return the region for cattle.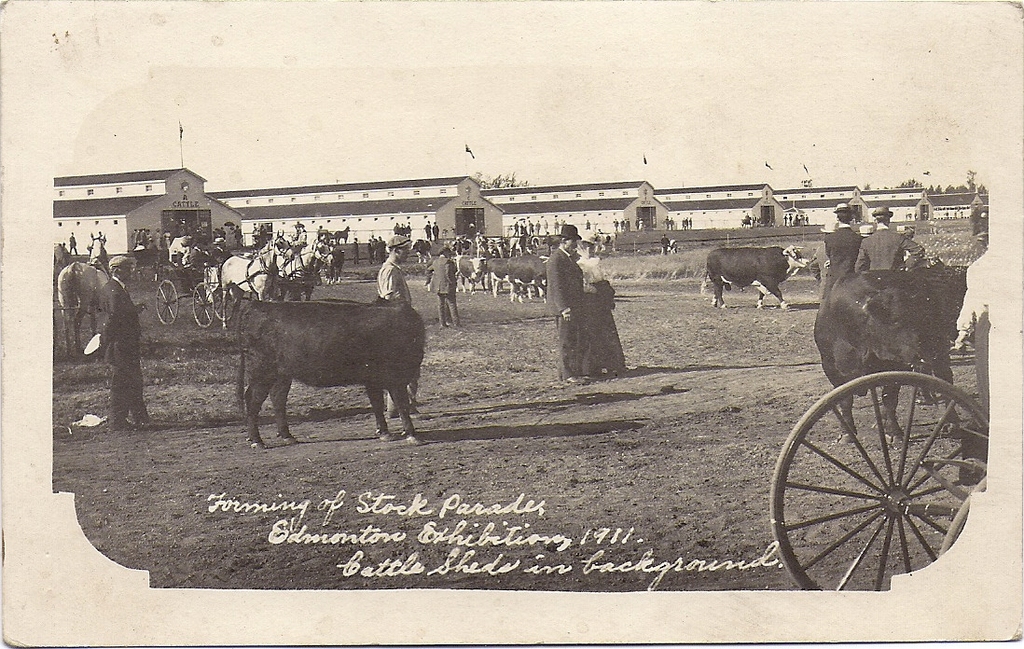
<region>61, 232, 111, 358</region>.
